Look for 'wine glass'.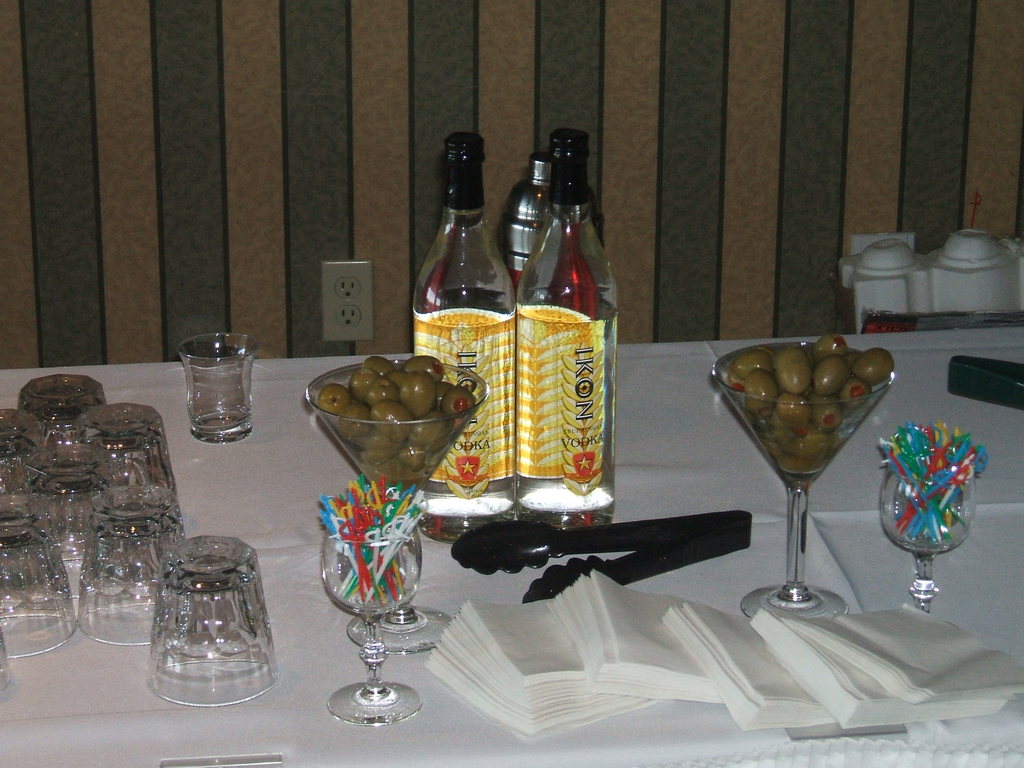
Found: 710, 341, 897, 627.
